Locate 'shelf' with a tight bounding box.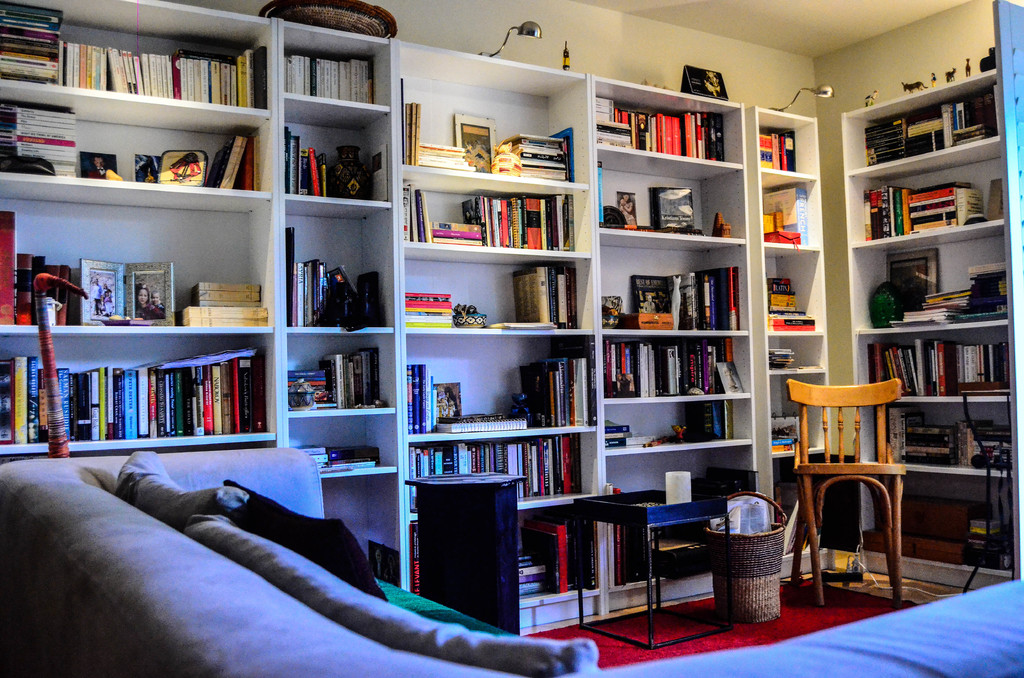
x1=742, y1=385, x2=838, y2=465.
